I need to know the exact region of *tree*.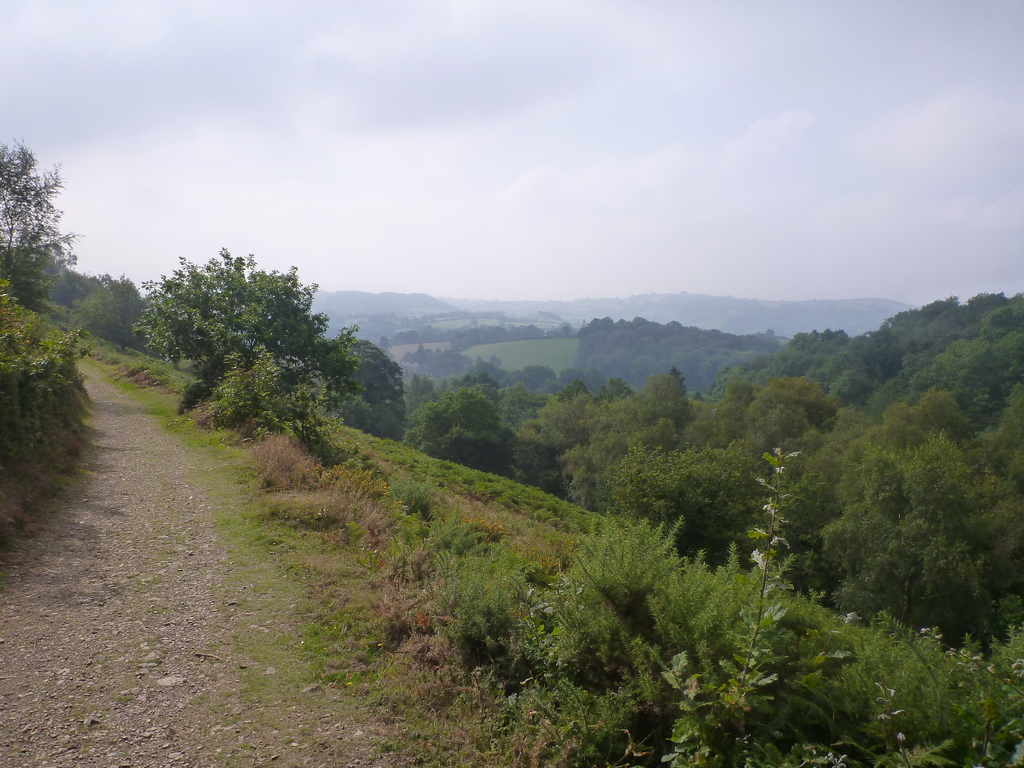
Region: box=[975, 326, 1023, 484].
